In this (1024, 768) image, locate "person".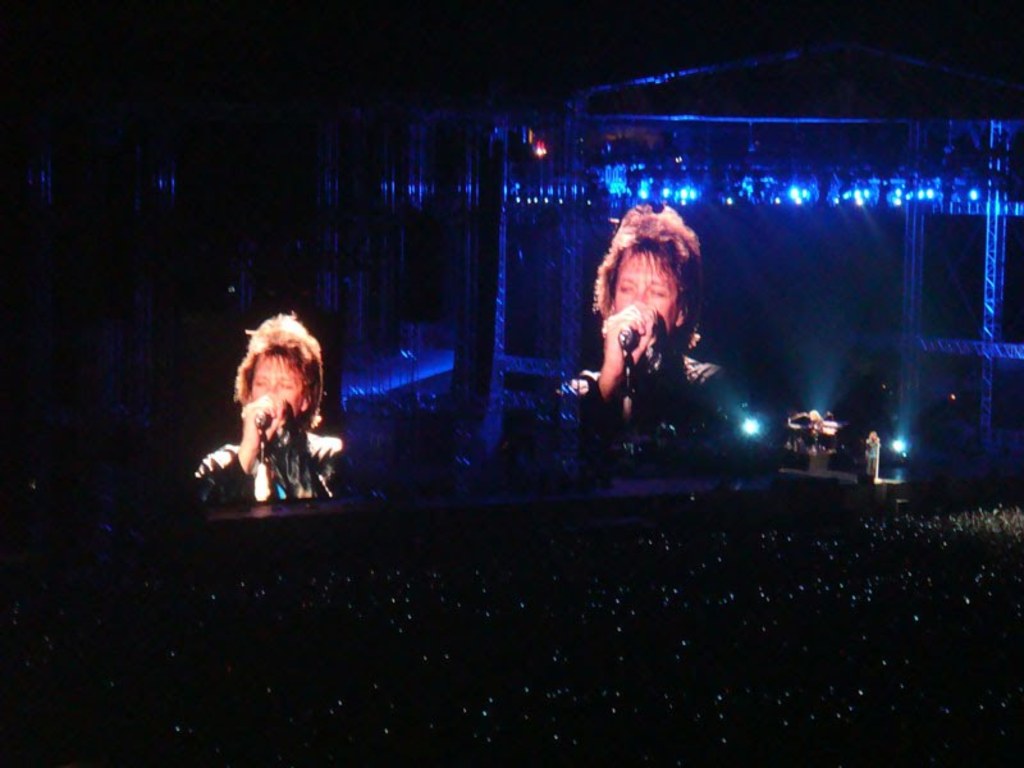
Bounding box: l=188, t=317, r=339, b=504.
